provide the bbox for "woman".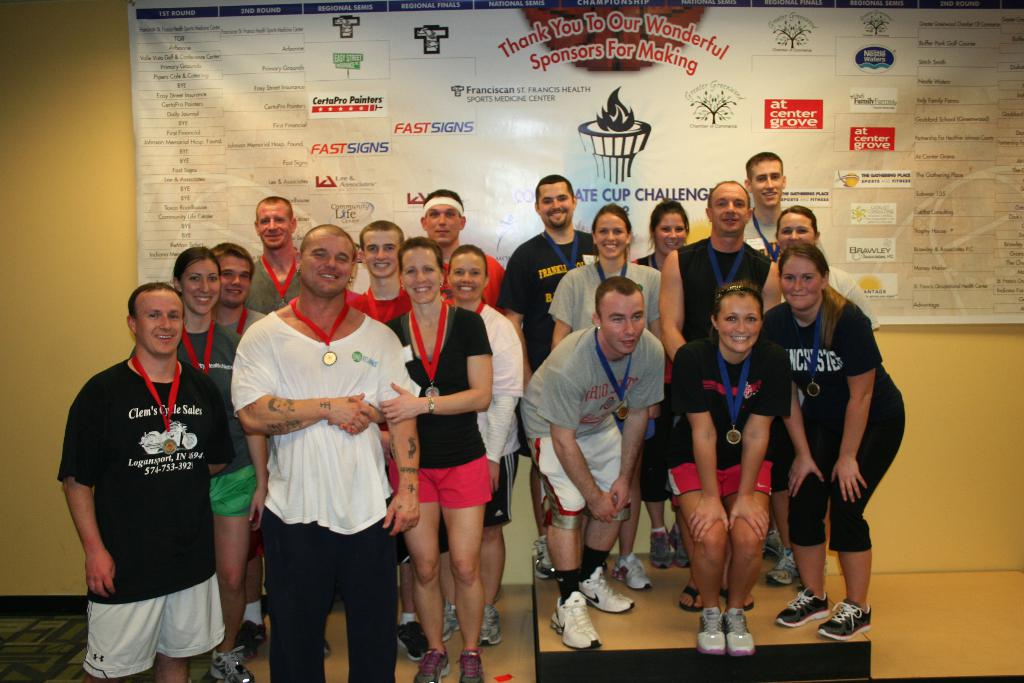
<region>772, 206, 880, 583</region>.
